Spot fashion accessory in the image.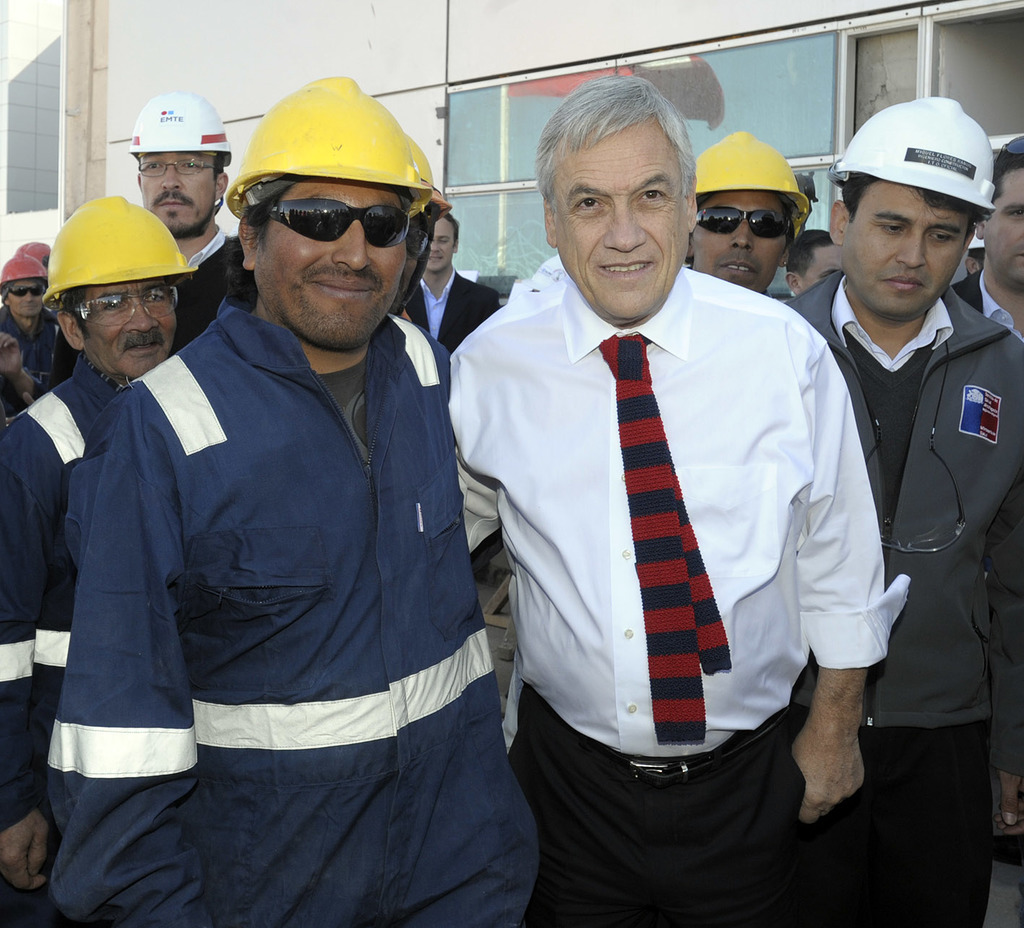
fashion accessory found at (x1=74, y1=278, x2=183, y2=327).
